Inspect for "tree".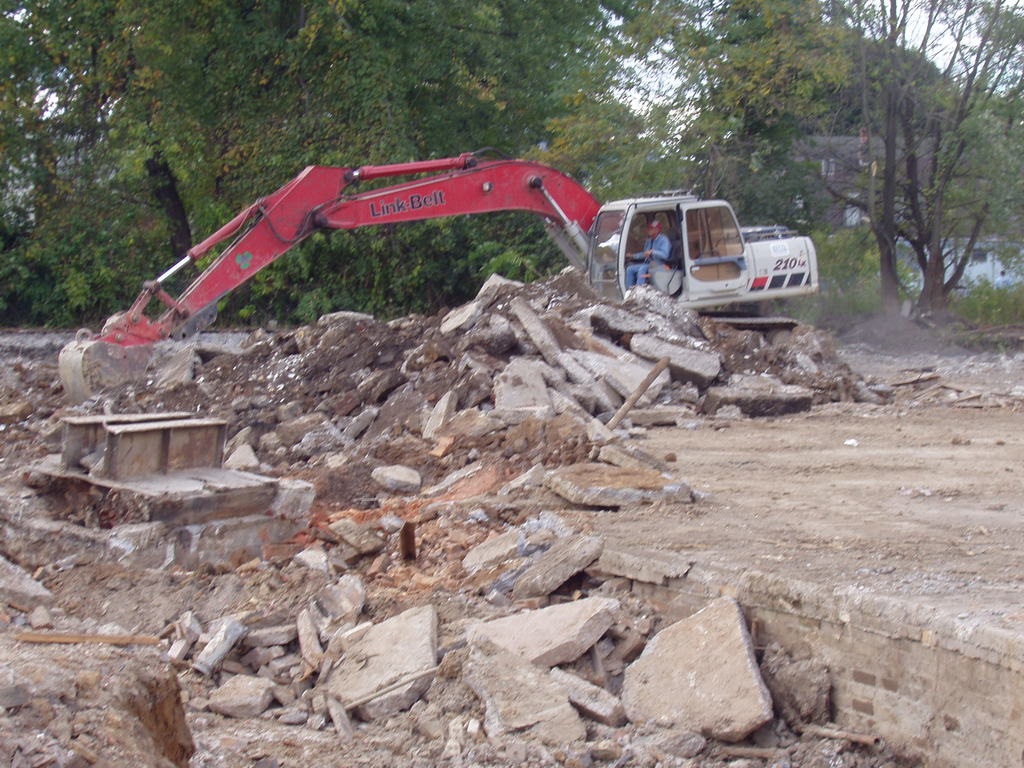
Inspection: (left=787, top=0, right=1023, bottom=326).
